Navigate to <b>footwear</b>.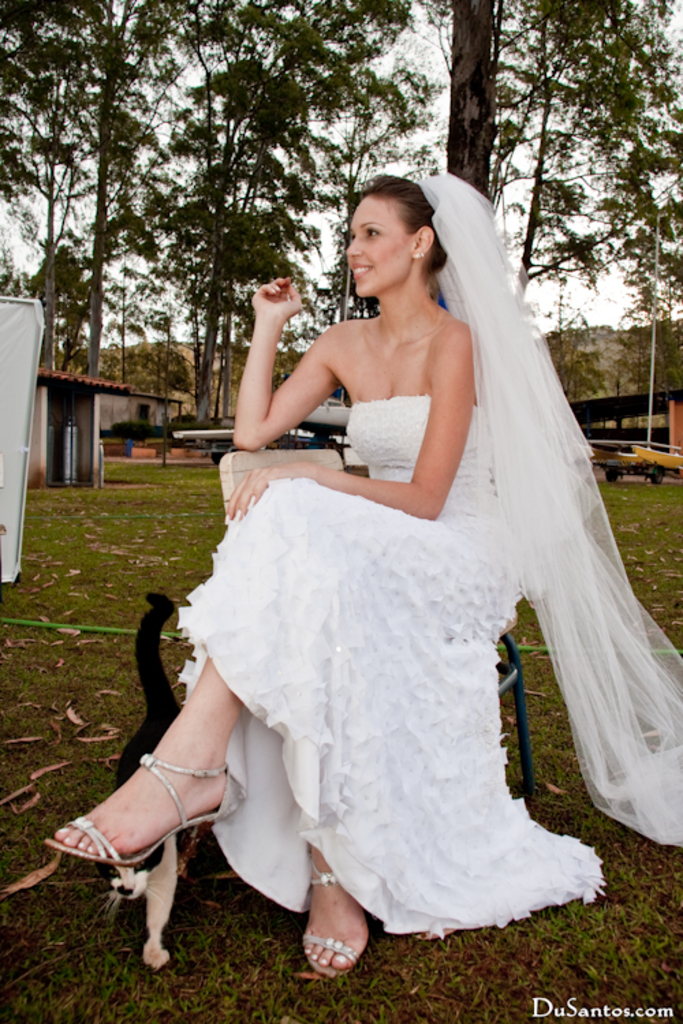
Navigation target: (298, 860, 361, 979).
